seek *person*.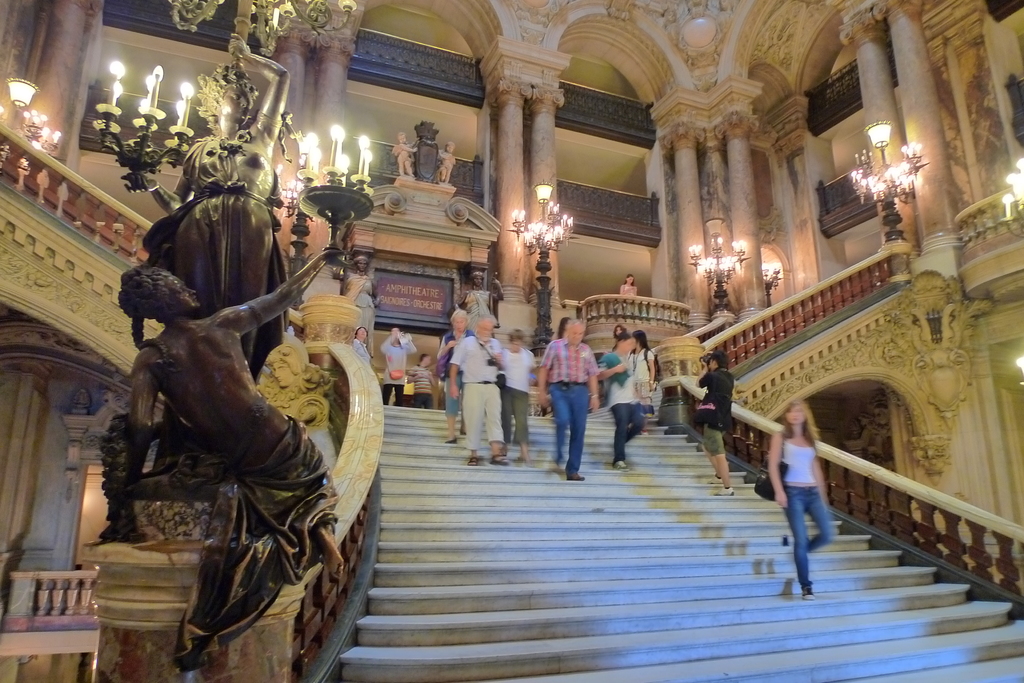
x1=115 y1=242 x2=348 y2=668.
